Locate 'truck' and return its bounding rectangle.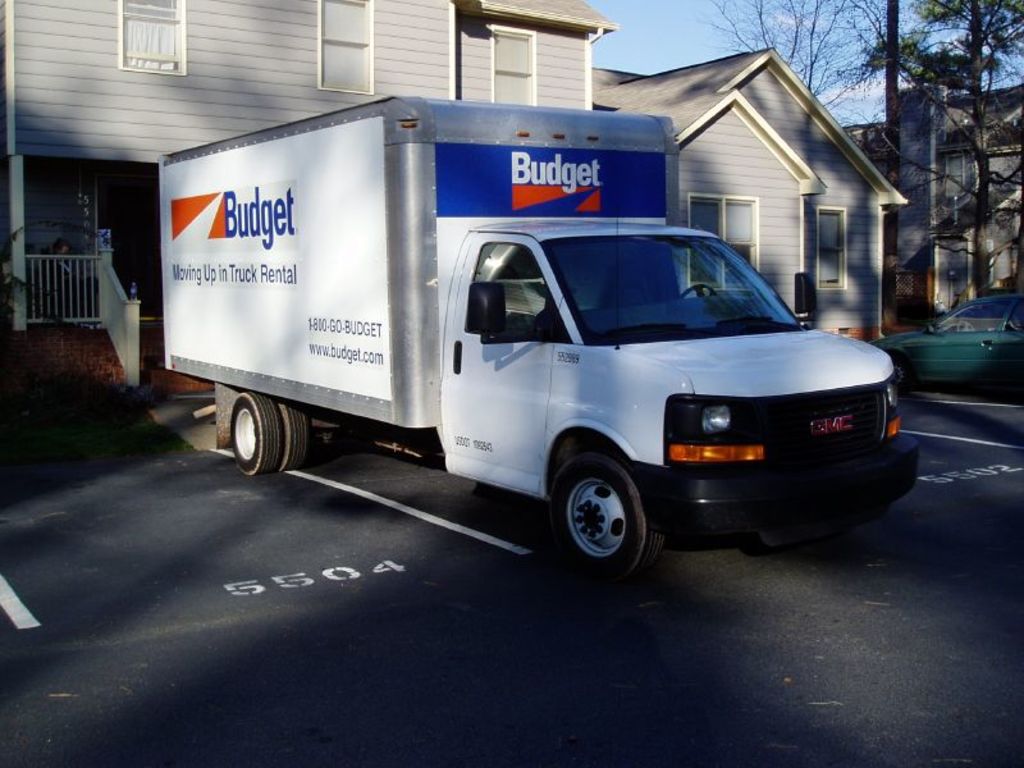
(150,128,879,589).
